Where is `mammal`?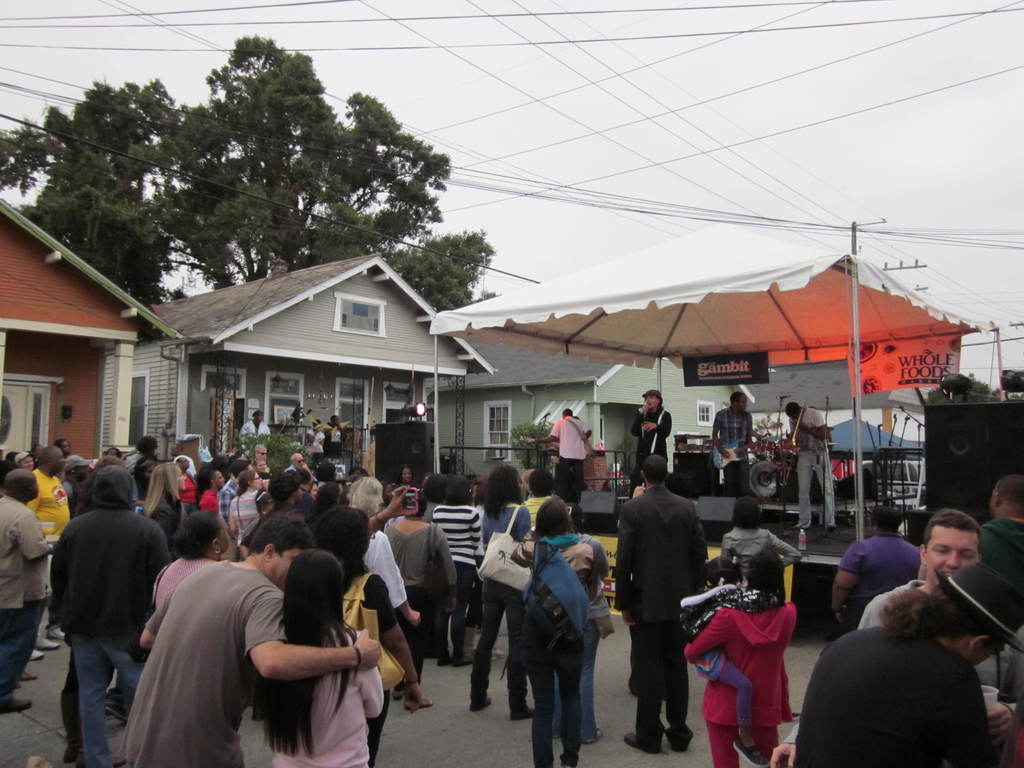
Rect(826, 503, 927, 632).
